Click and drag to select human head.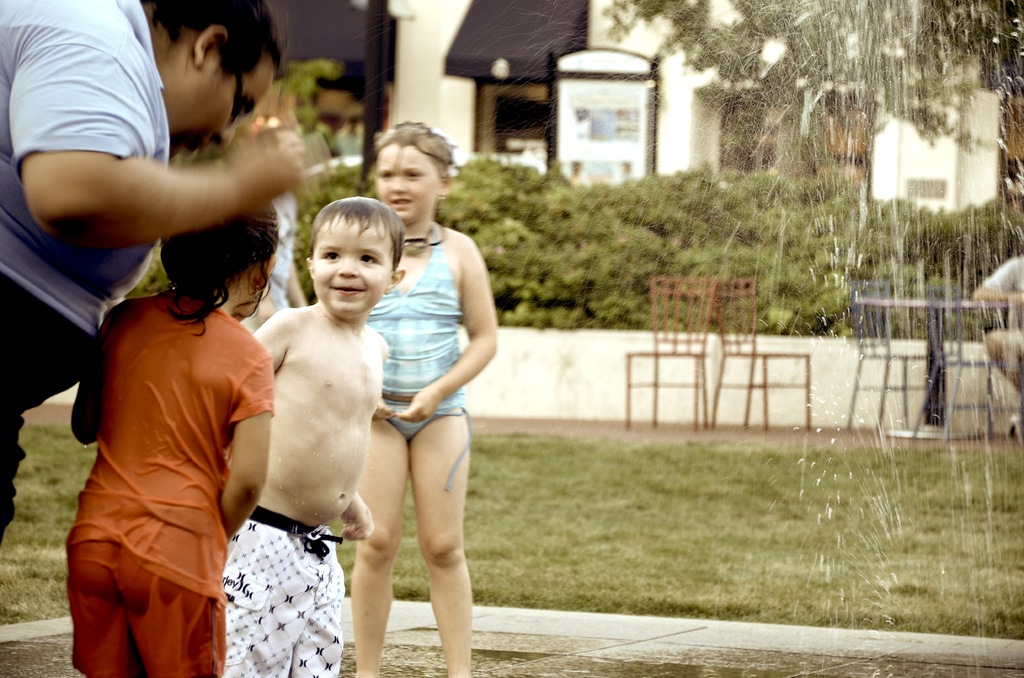
Selection: l=143, t=0, r=289, b=159.
